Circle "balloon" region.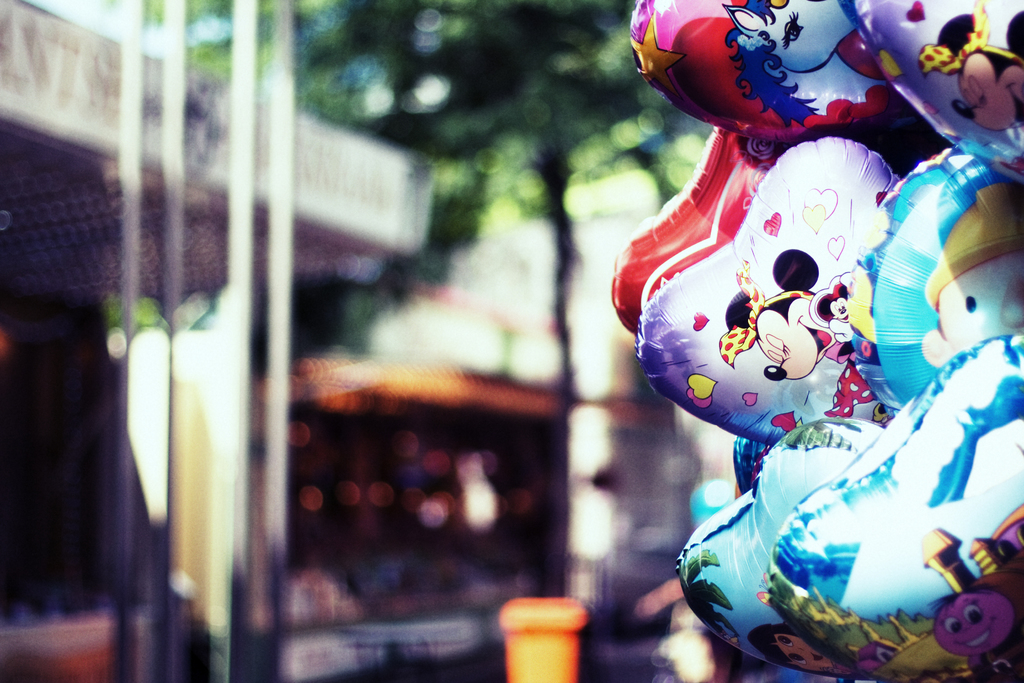
Region: x1=637 y1=138 x2=901 y2=449.
